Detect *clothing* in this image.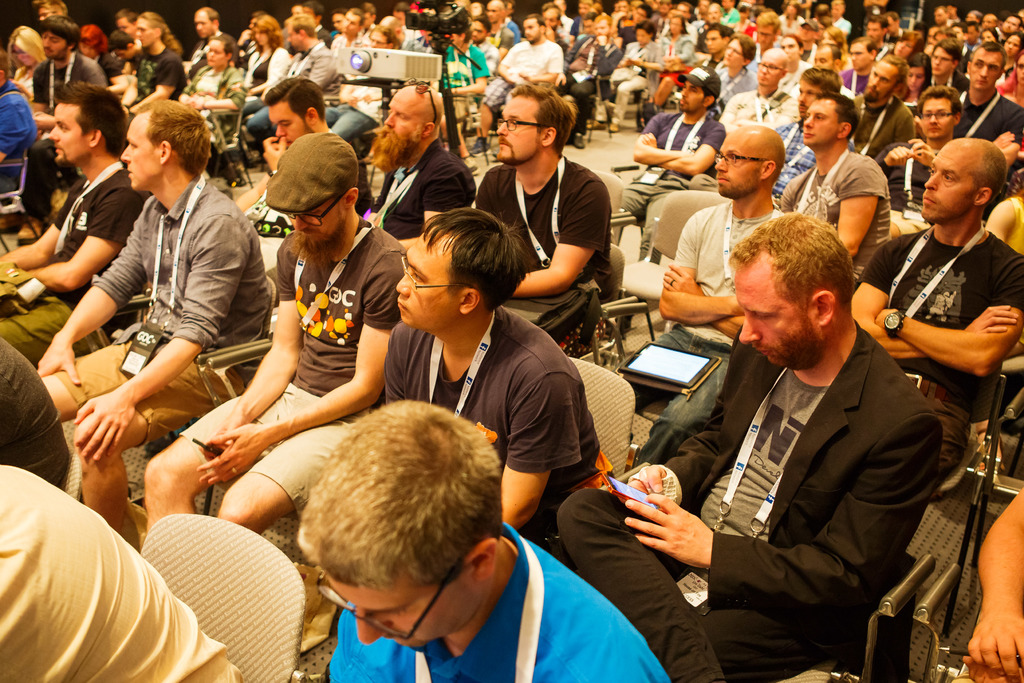
Detection: [left=953, top=83, right=1023, bottom=166].
